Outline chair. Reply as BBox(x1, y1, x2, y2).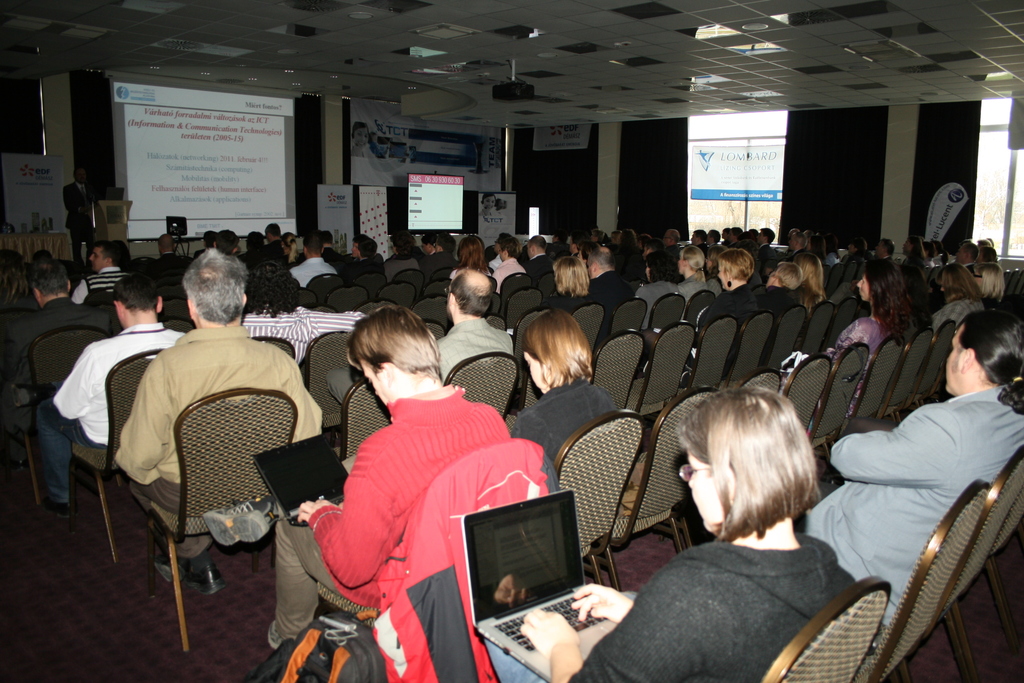
BBox(416, 320, 447, 342).
